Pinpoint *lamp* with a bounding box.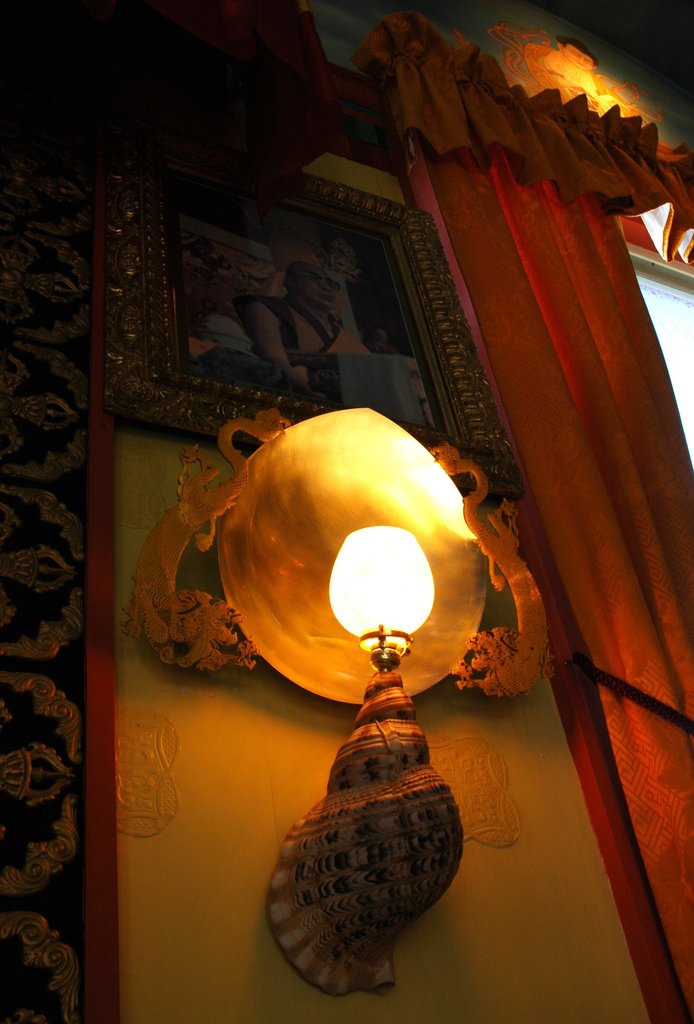
120:408:560:995.
